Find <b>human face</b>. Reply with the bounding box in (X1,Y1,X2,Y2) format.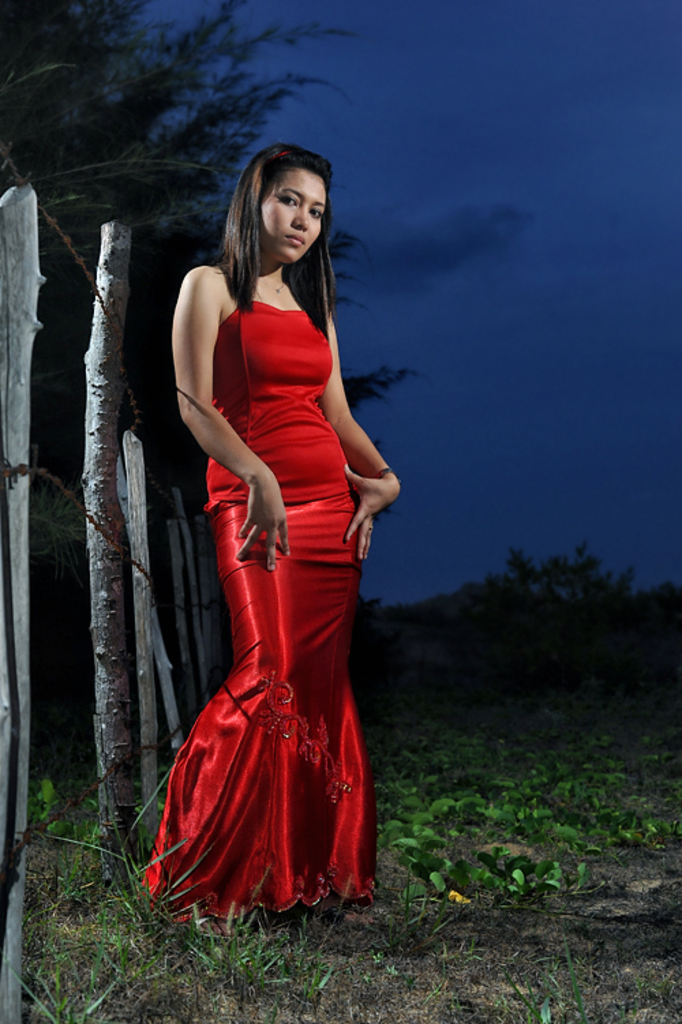
(261,175,326,262).
